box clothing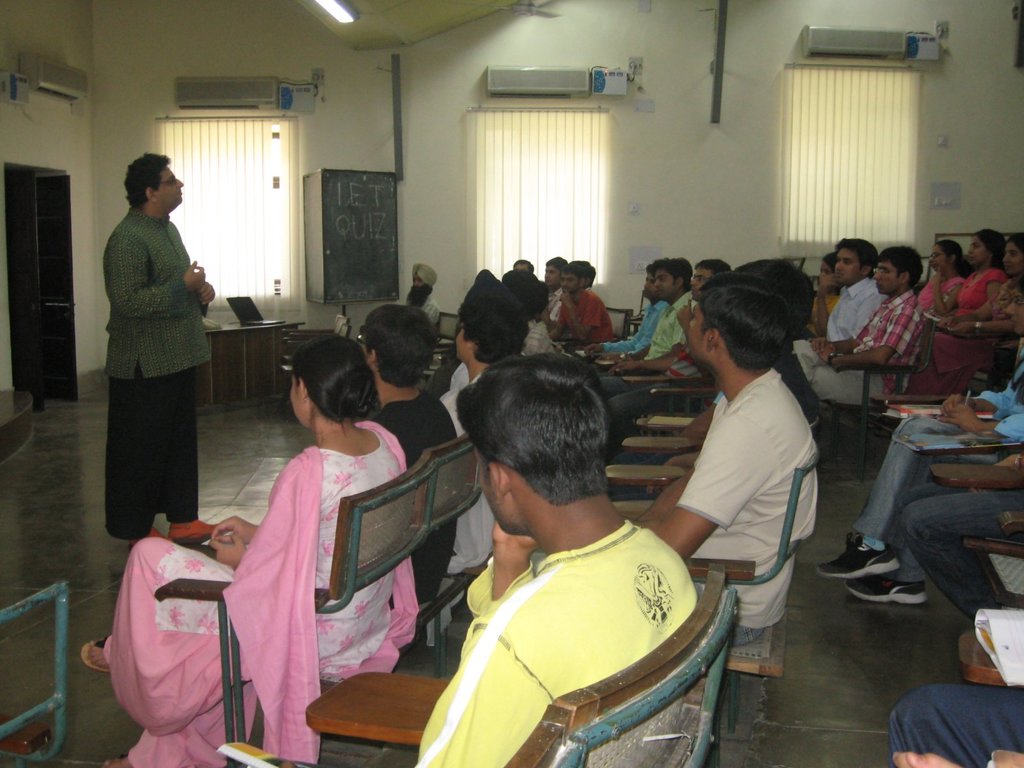
<bbox>679, 364, 813, 654</bbox>
